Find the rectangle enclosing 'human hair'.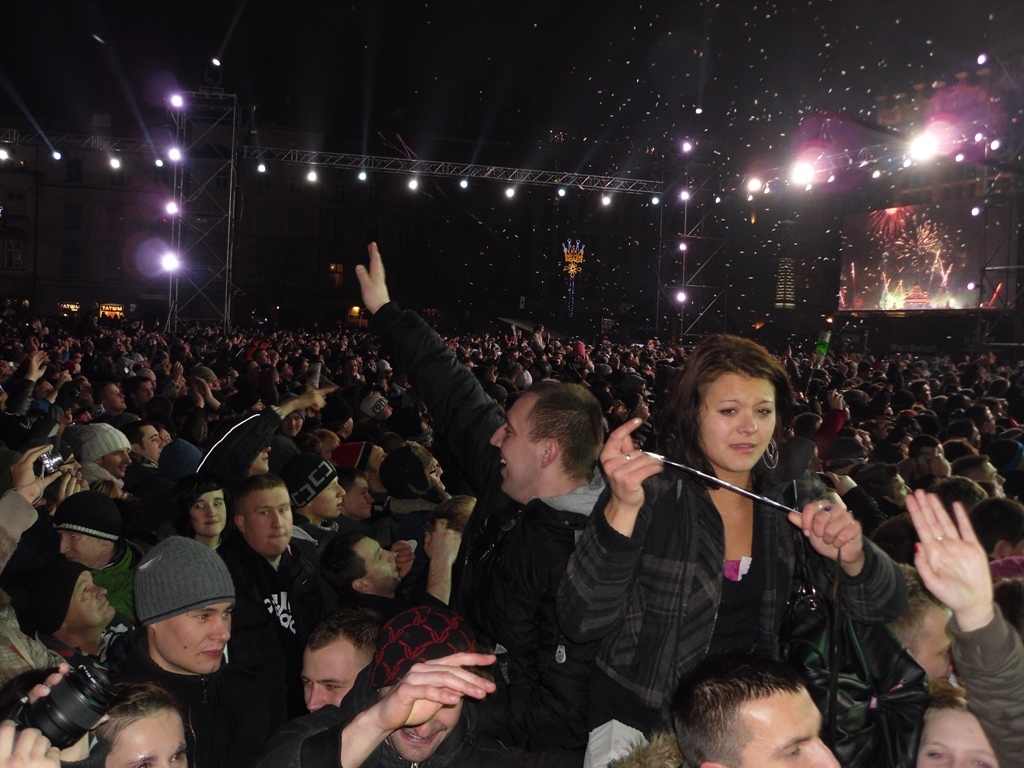
(left=935, top=477, right=982, bottom=518).
